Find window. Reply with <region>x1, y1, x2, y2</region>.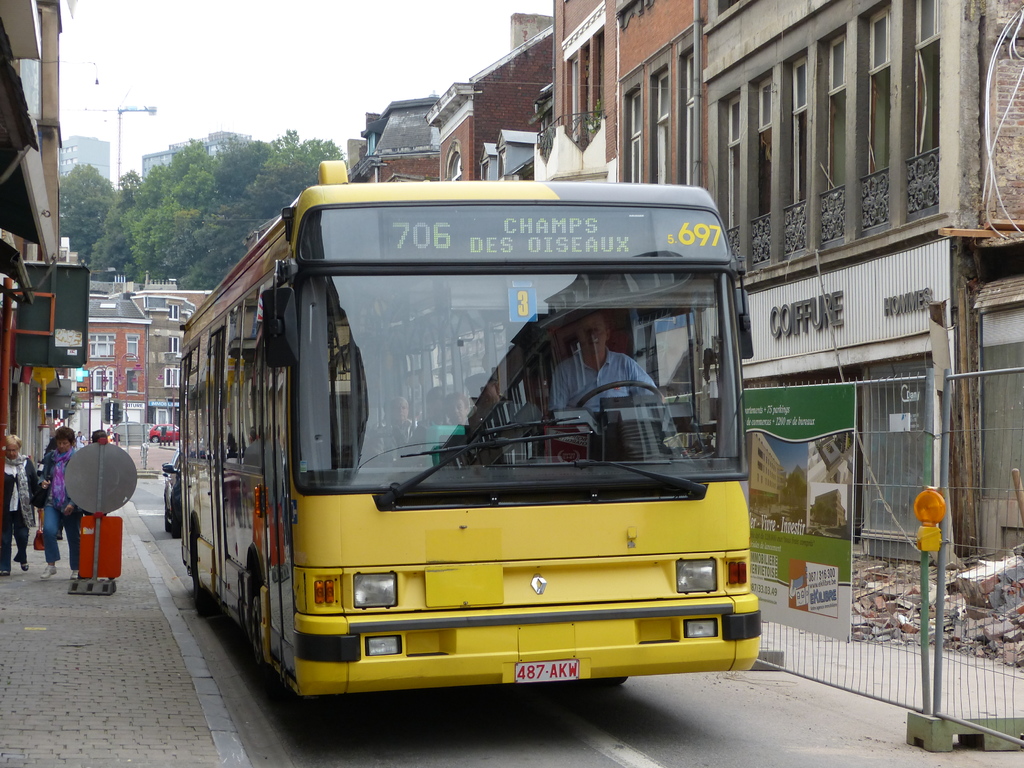
<region>83, 331, 113, 357</region>.
